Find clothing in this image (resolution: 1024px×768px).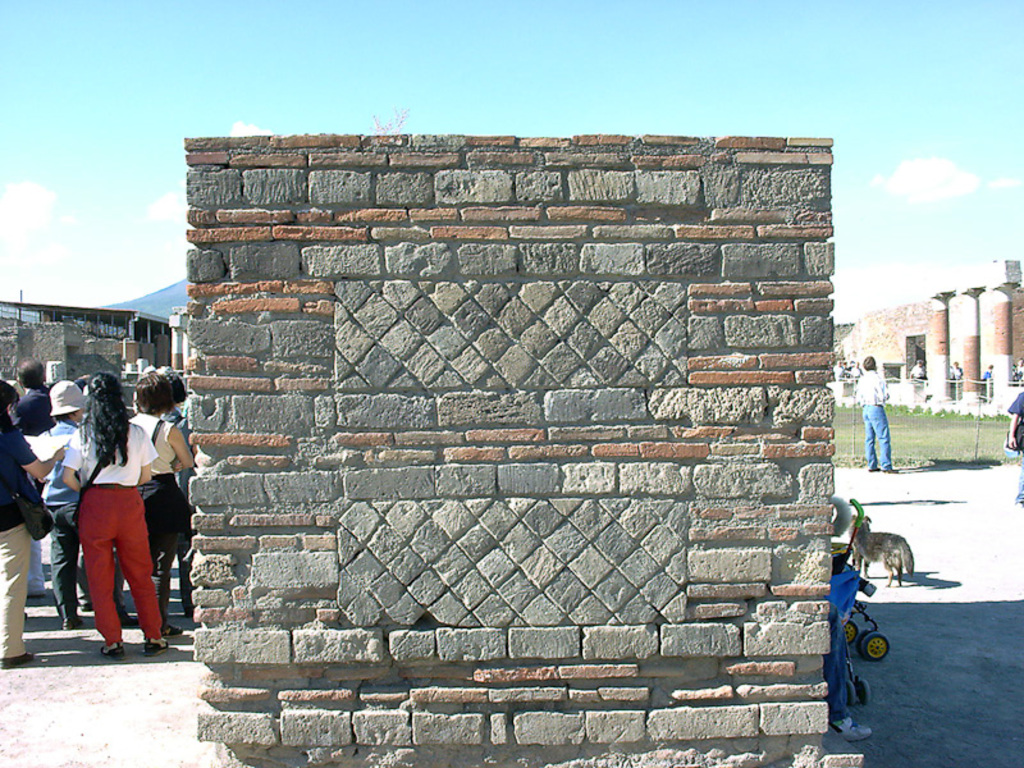
(852,365,893,465).
